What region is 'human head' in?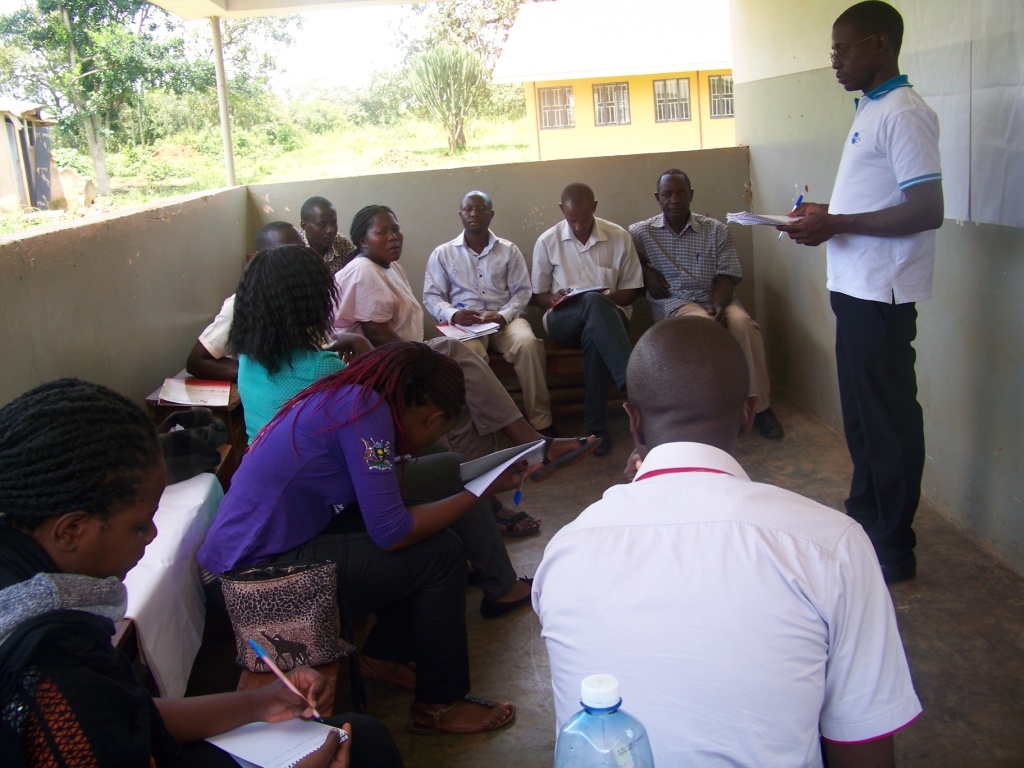
box=[7, 384, 173, 609].
